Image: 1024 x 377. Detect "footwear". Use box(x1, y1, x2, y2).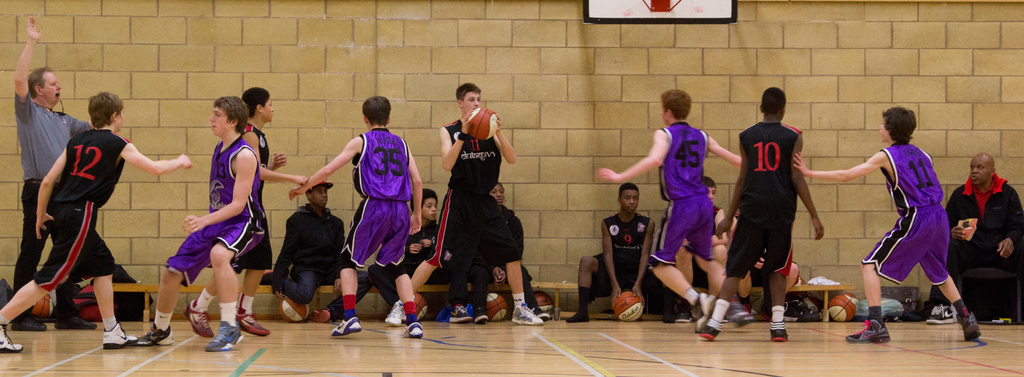
box(693, 291, 717, 335).
